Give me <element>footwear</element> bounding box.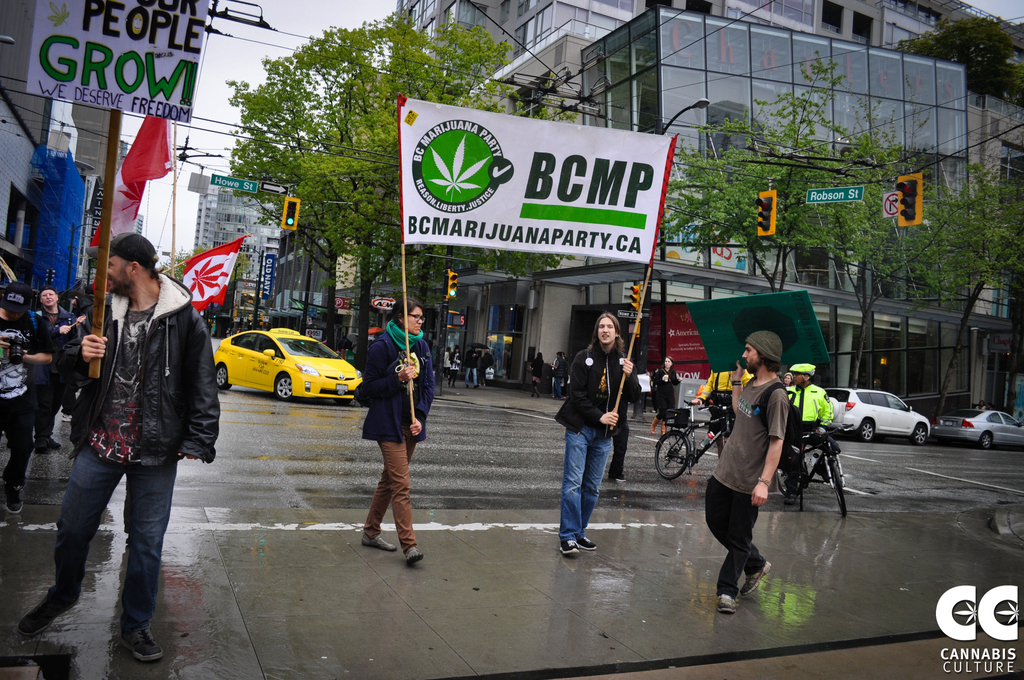
<region>407, 545, 424, 565</region>.
